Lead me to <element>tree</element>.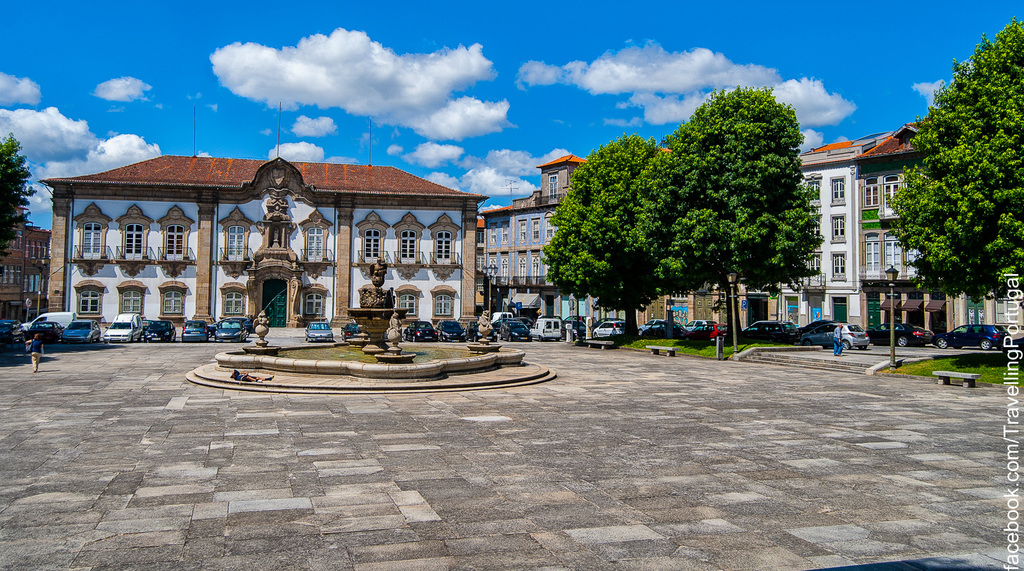
Lead to x1=540, y1=138, x2=666, y2=341.
